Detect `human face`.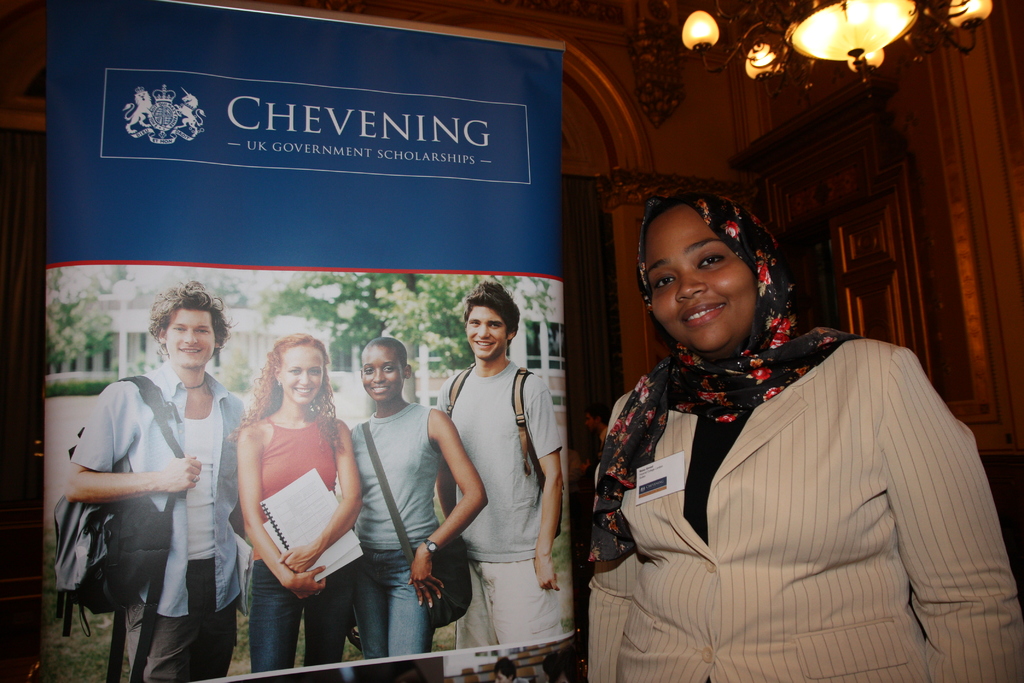
Detected at 362/346/404/403.
